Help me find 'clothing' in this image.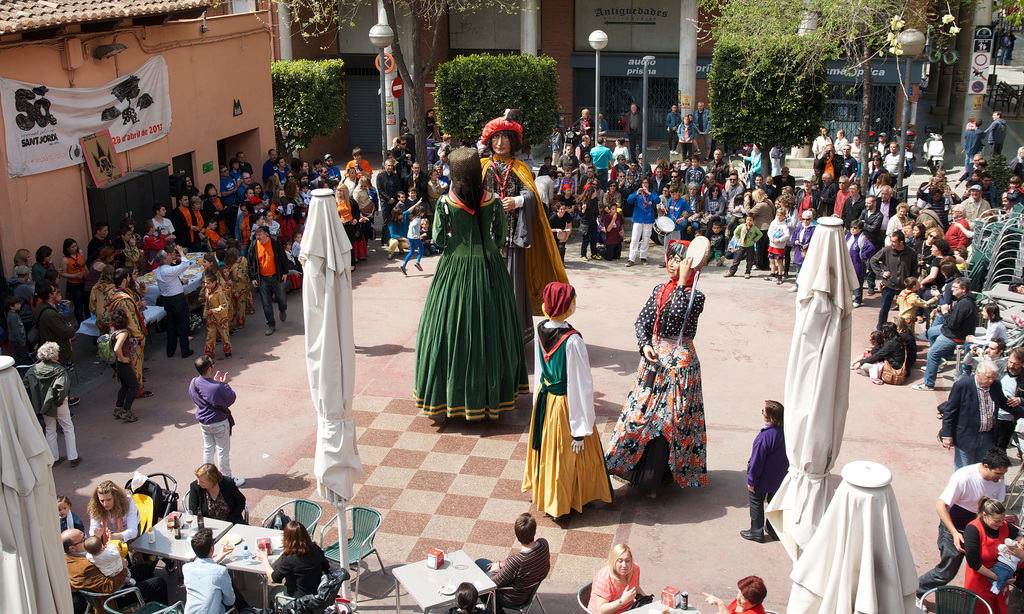
Found it: [68, 563, 127, 605].
